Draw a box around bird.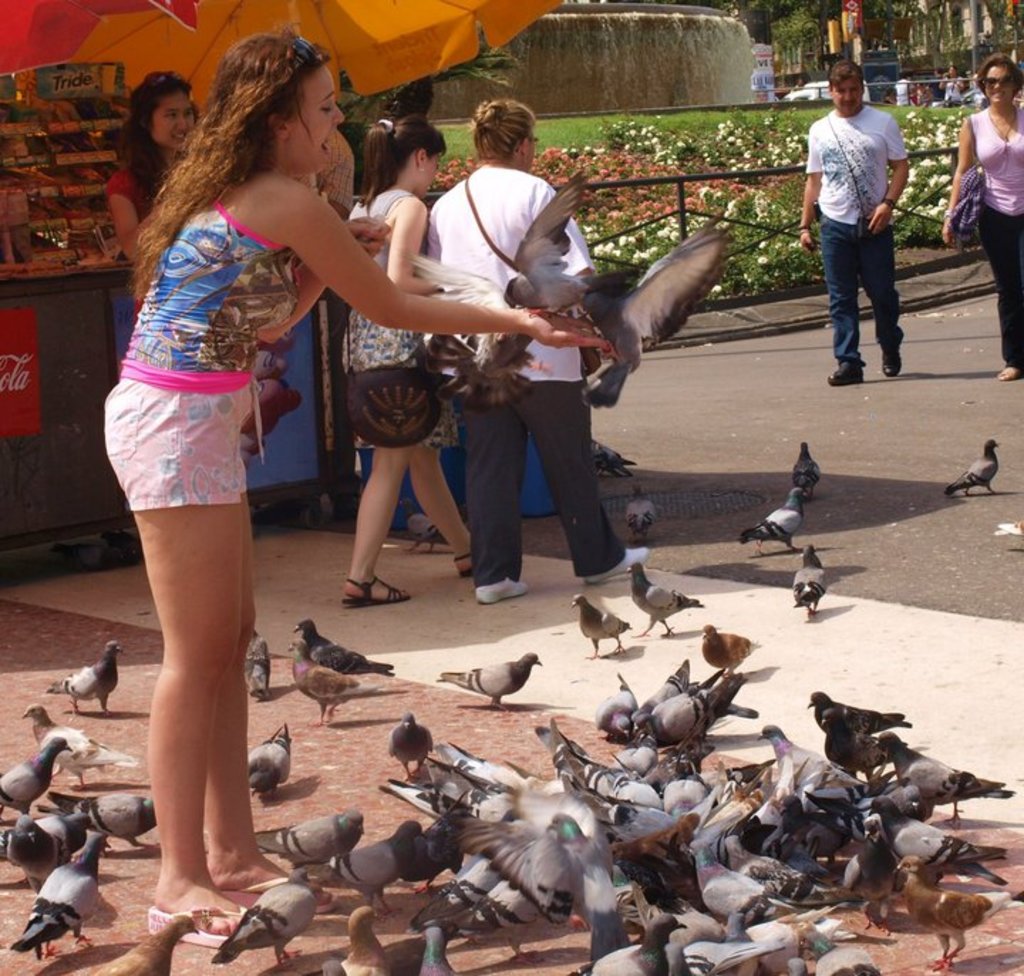
946,440,1006,506.
